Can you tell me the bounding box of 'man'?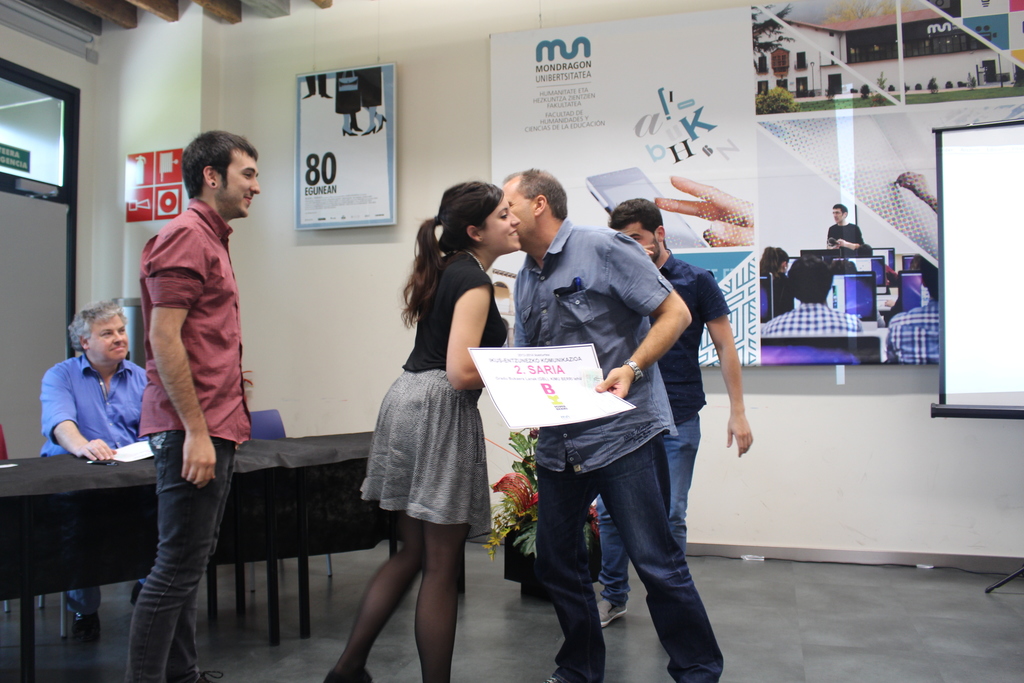
locate(589, 193, 750, 623).
